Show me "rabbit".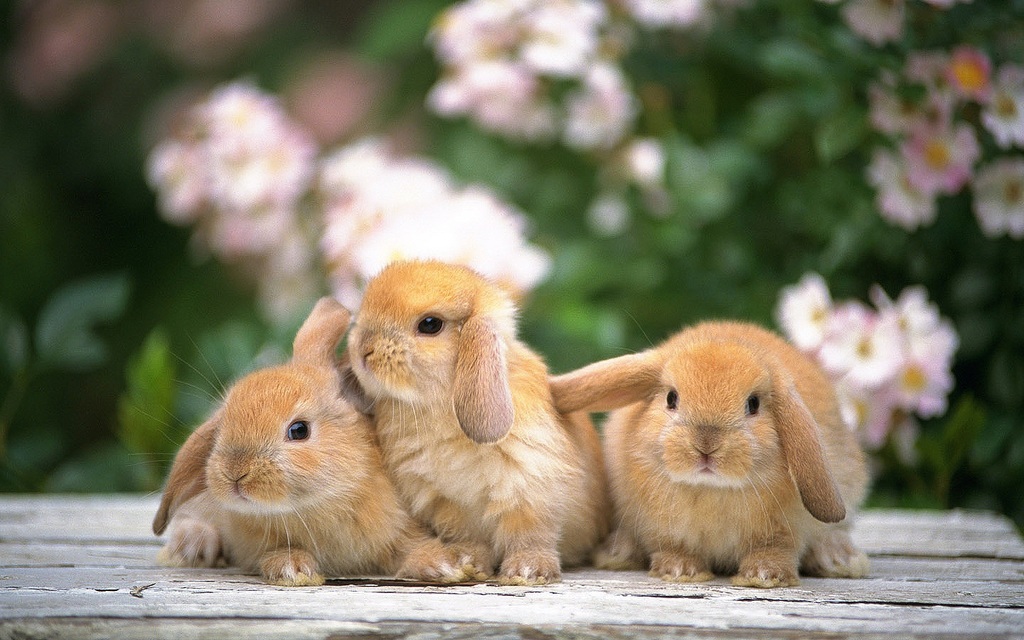
"rabbit" is here: [x1=143, y1=300, x2=457, y2=582].
